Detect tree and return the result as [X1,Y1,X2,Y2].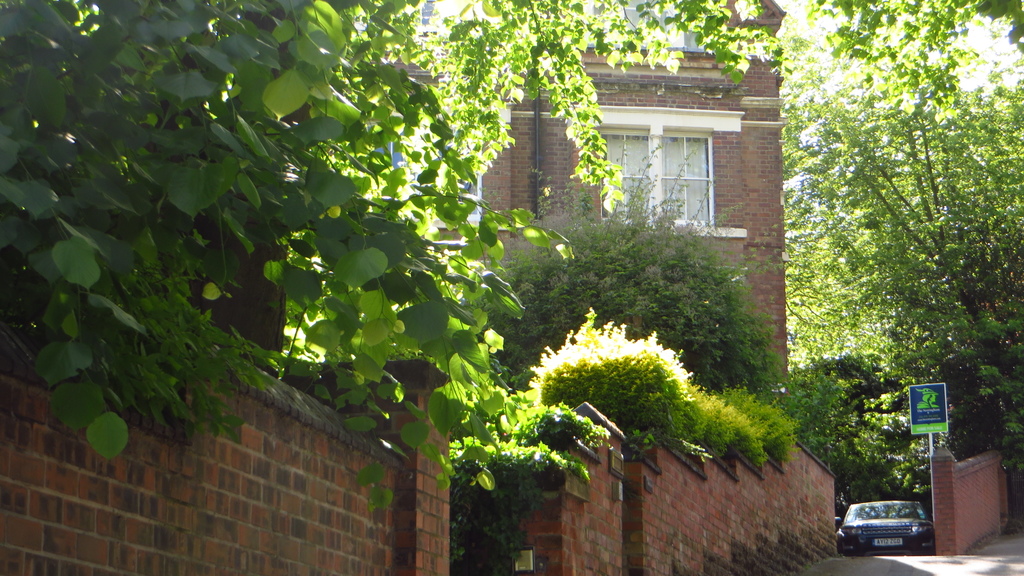
[778,77,902,381].
